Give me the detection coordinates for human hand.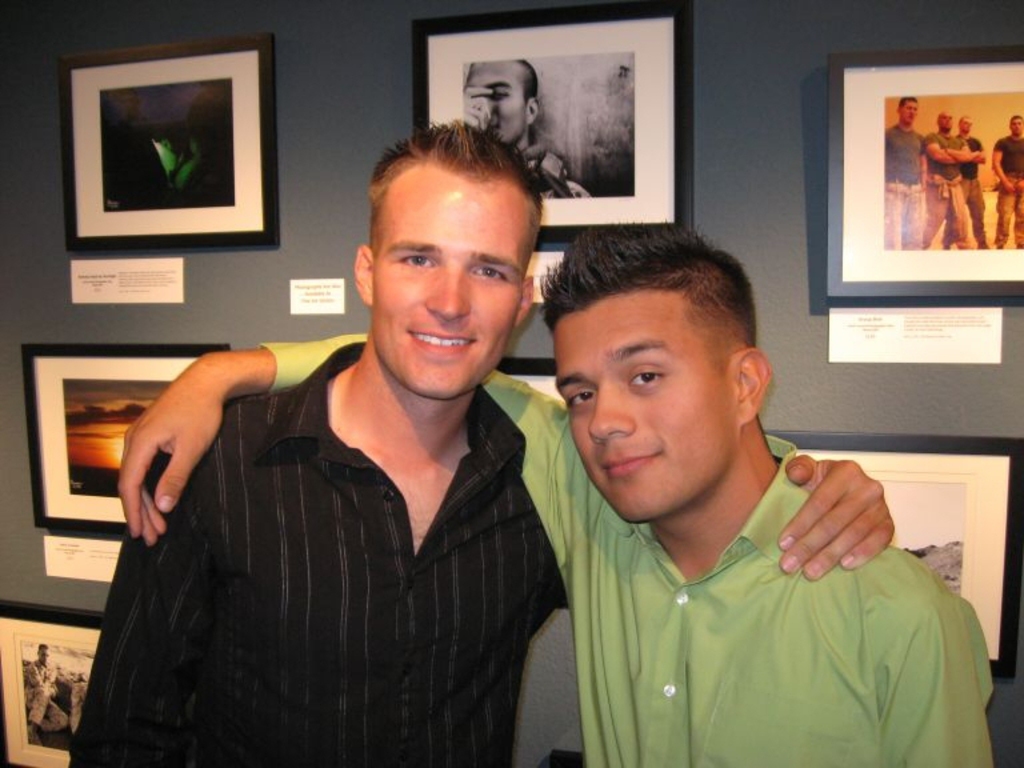
box(460, 85, 499, 135).
